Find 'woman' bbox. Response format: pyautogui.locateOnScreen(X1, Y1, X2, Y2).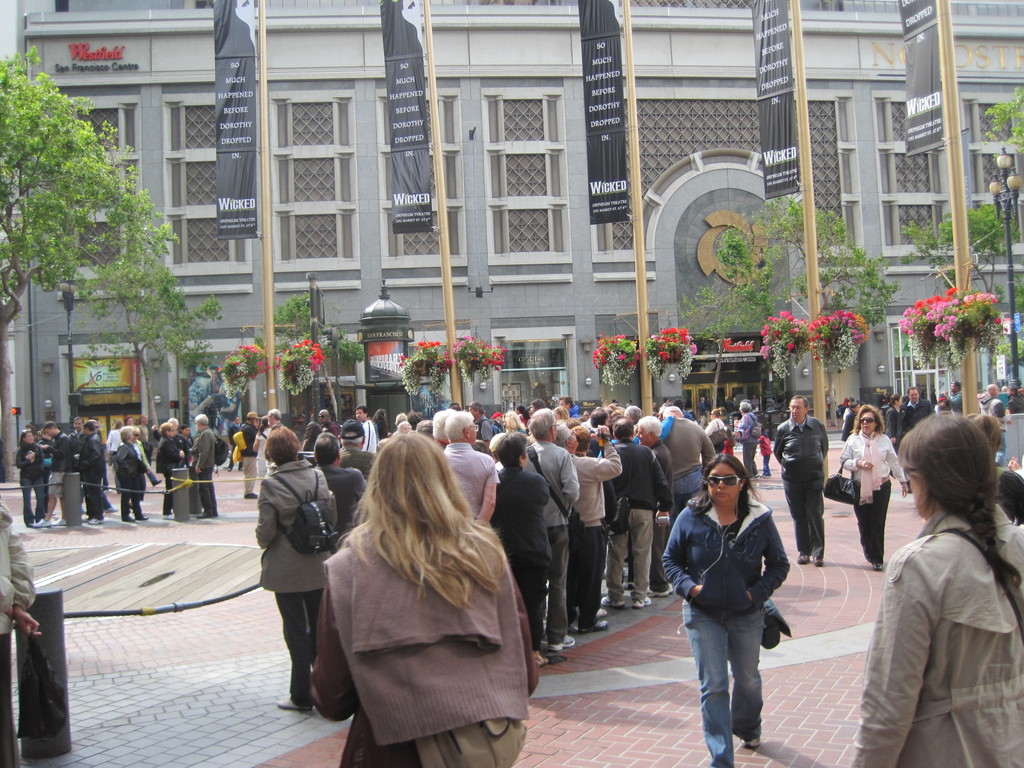
pyautogui.locateOnScreen(154, 422, 177, 510).
